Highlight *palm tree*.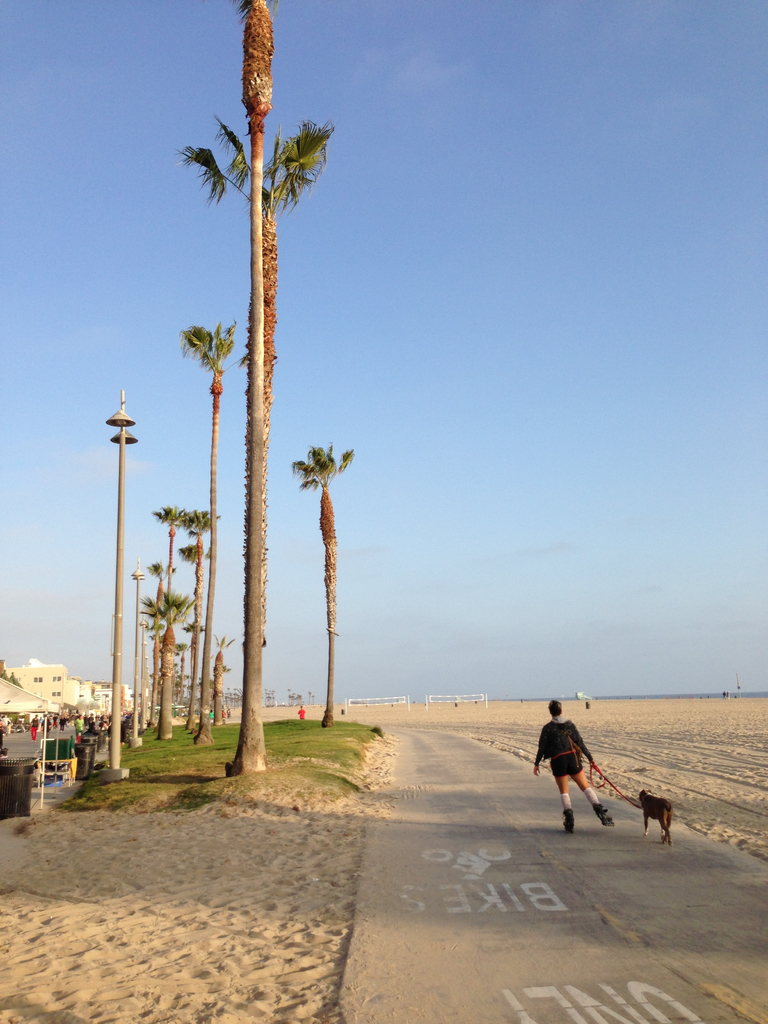
Highlighted region: box(183, 495, 225, 762).
